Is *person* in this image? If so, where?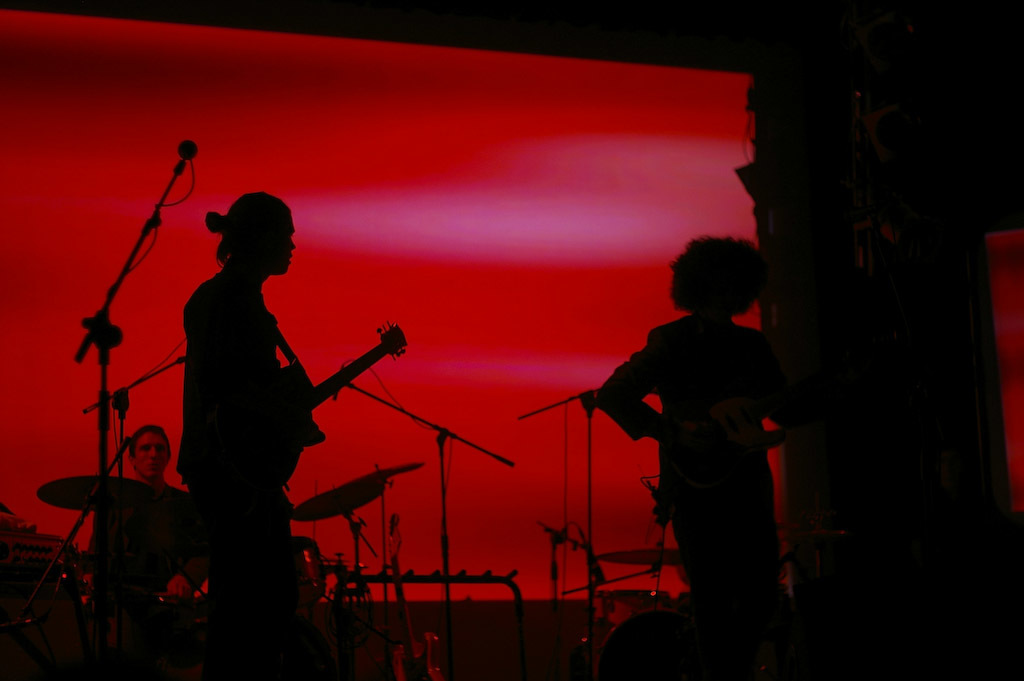
Yes, at [x1=590, y1=236, x2=786, y2=601].
